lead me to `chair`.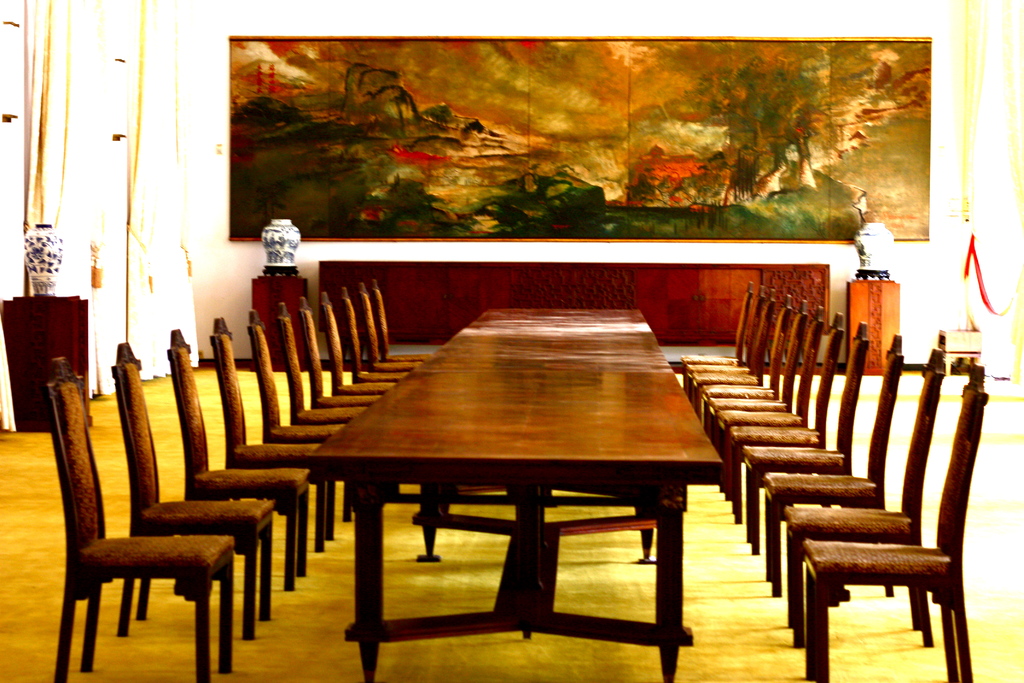
Lead to pyautogui.locateOnScreen(712, 302, 828, 488).
